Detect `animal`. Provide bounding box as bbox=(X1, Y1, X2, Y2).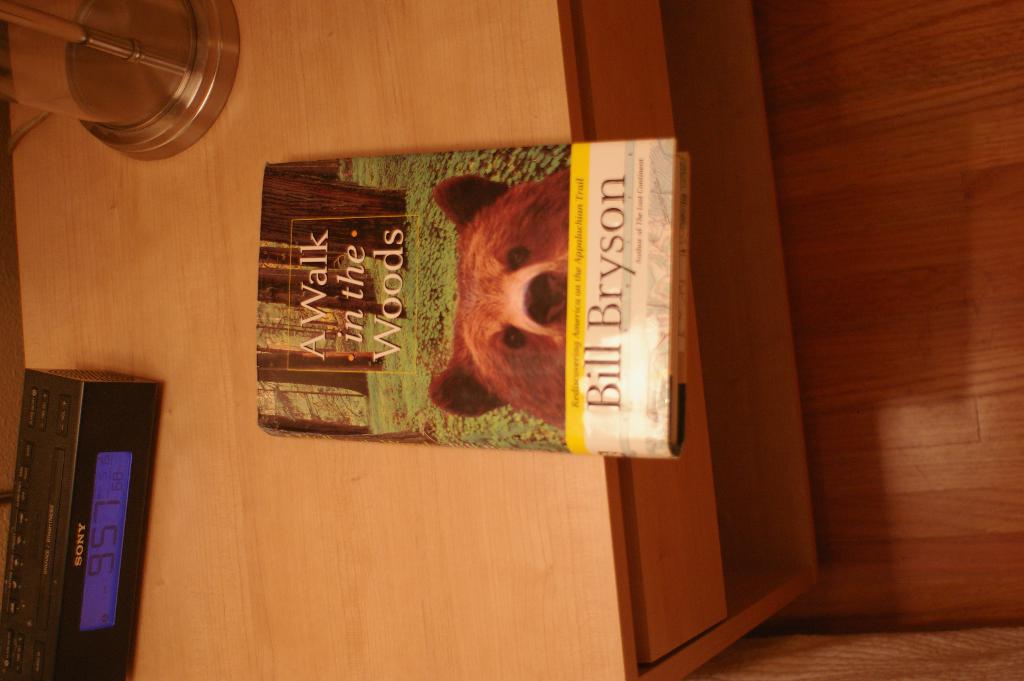
bbox=(429, 176, 571, 434).
